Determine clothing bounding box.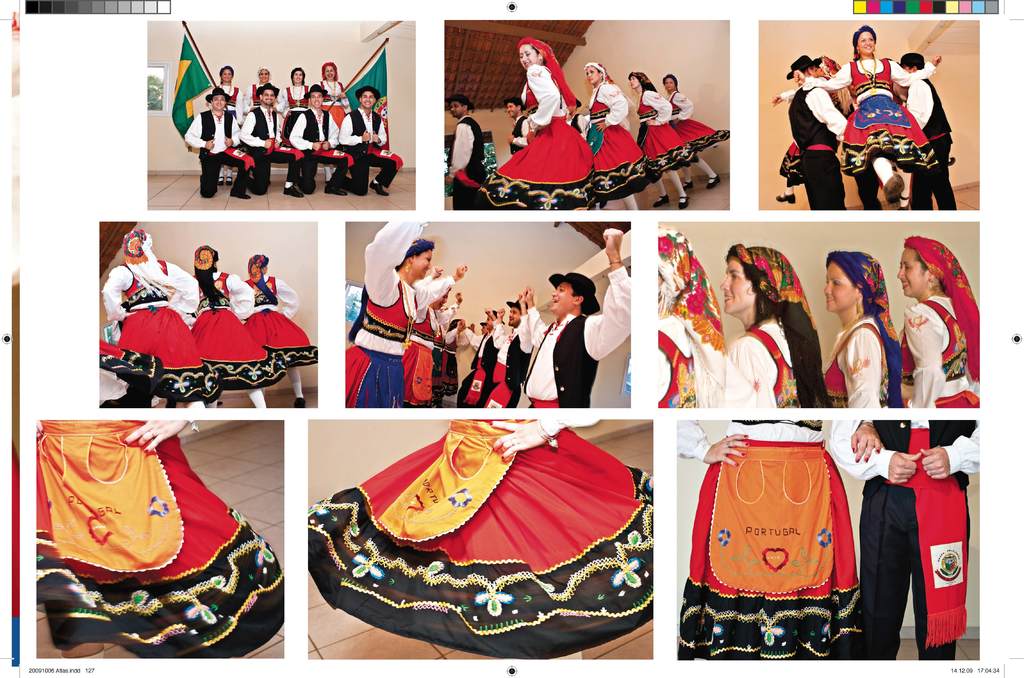
Determined: [x1=35, y1=419, x2=286, y2=662].
